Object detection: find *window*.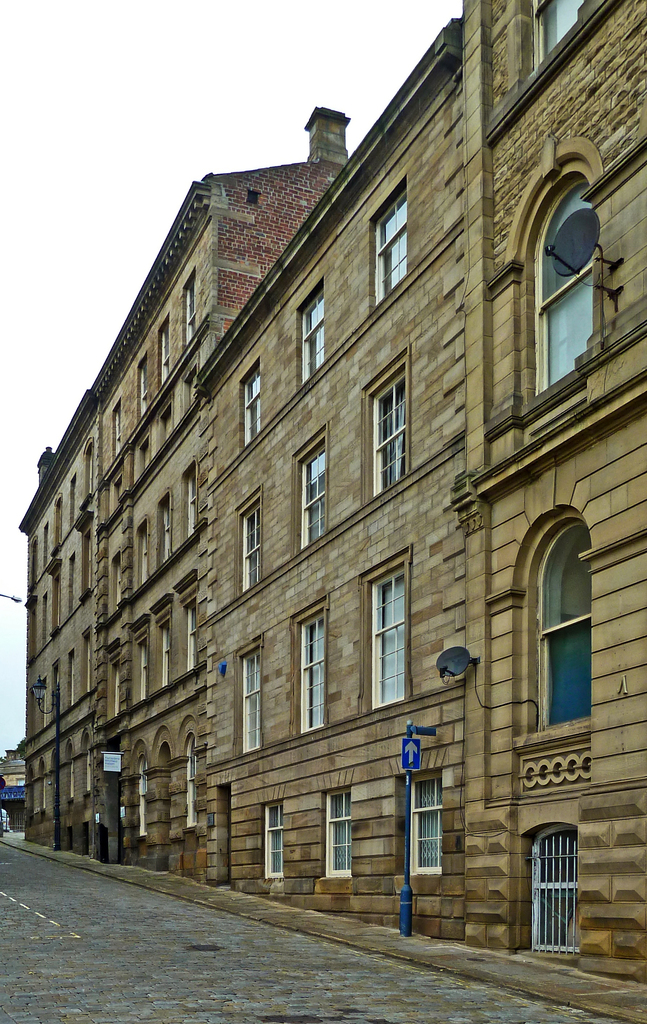
x1=389, y1=764, x2=447, y2=874.
